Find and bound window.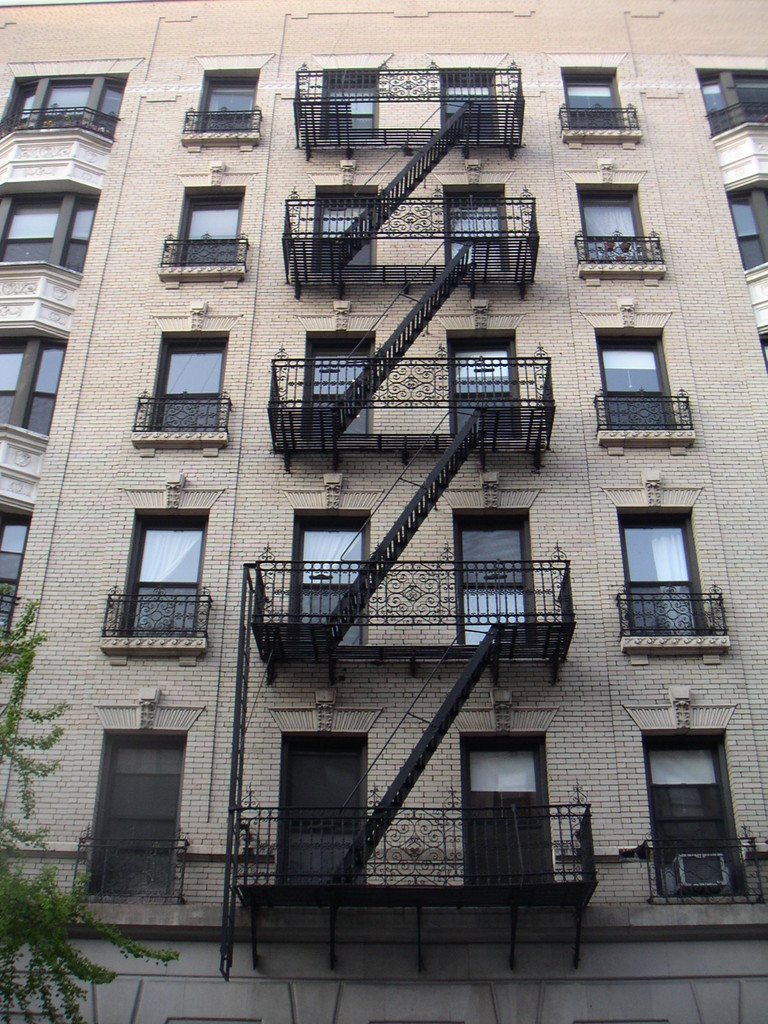
Bound: bbox=(725, 186, 767, 270).
